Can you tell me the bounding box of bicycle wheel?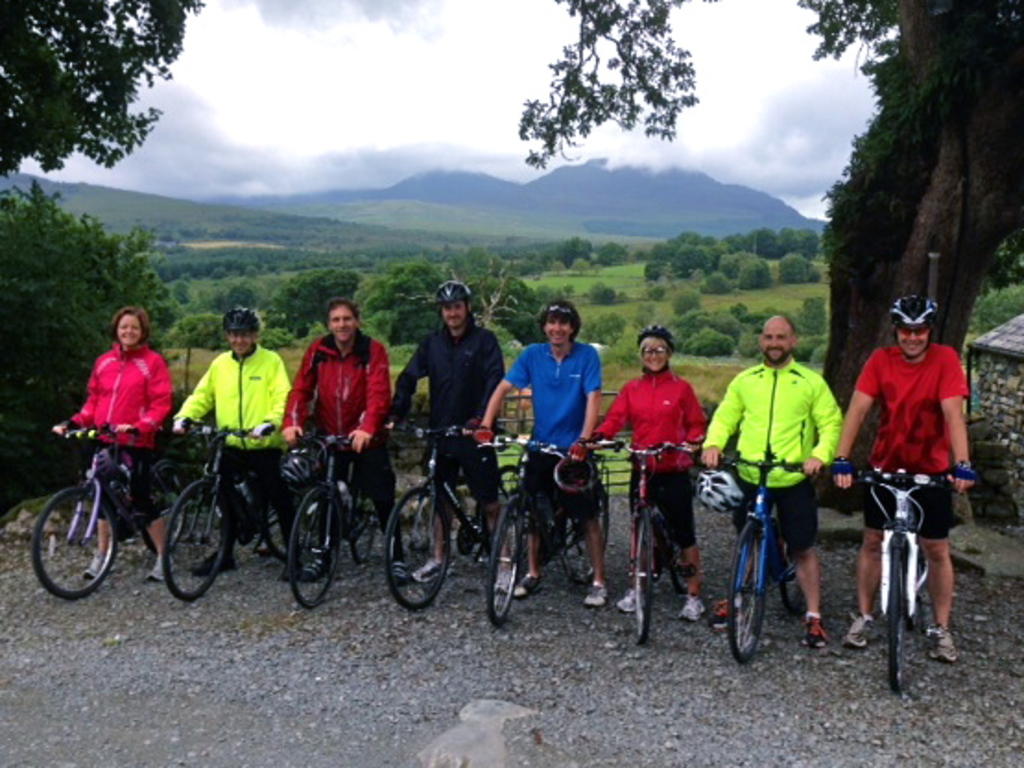
{"x1": 773, "y1": 545, "x2": 804, "y2": 607}.
